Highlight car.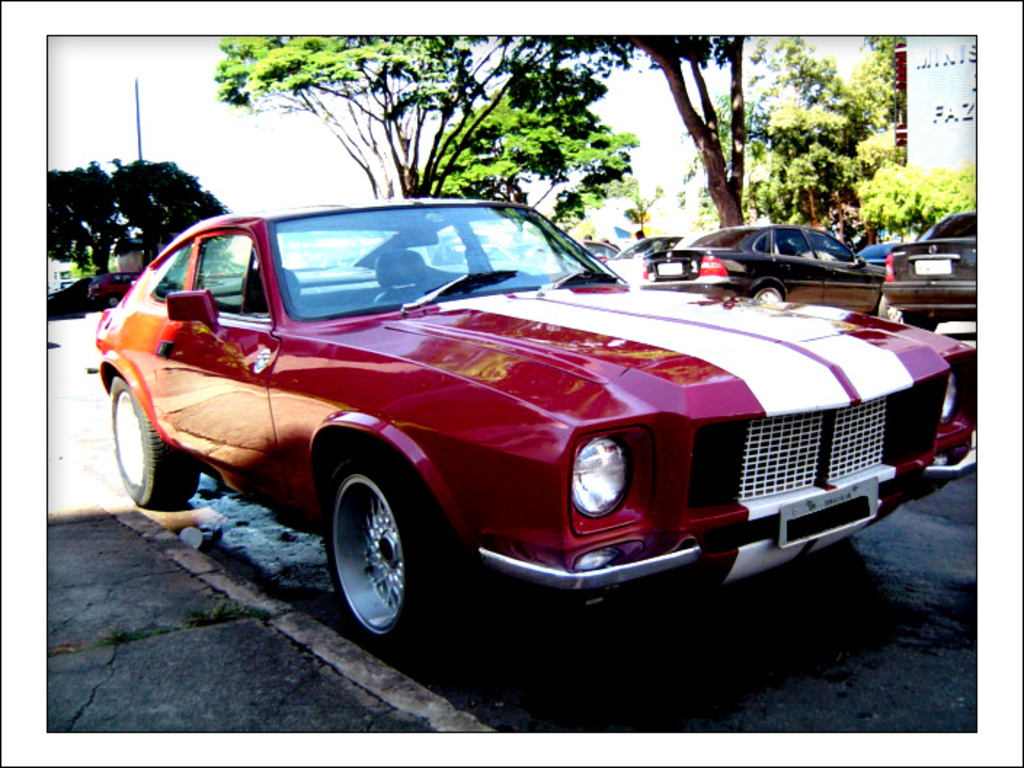
Highlighted region: 643/218/905/316.
